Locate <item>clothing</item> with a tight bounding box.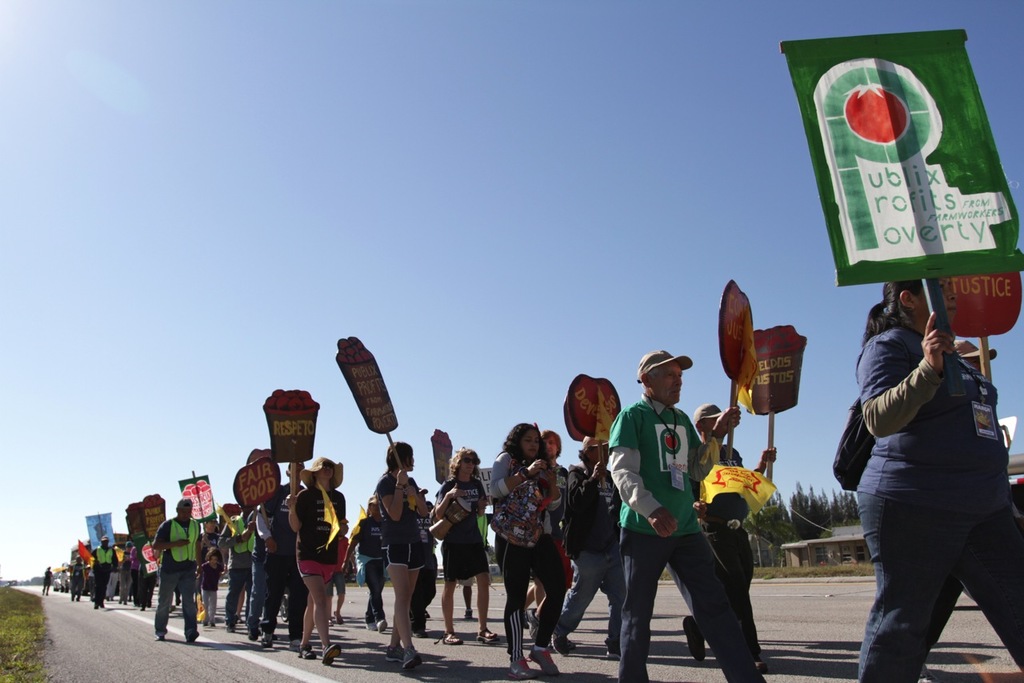
<box>606,390,761,682</box>.
